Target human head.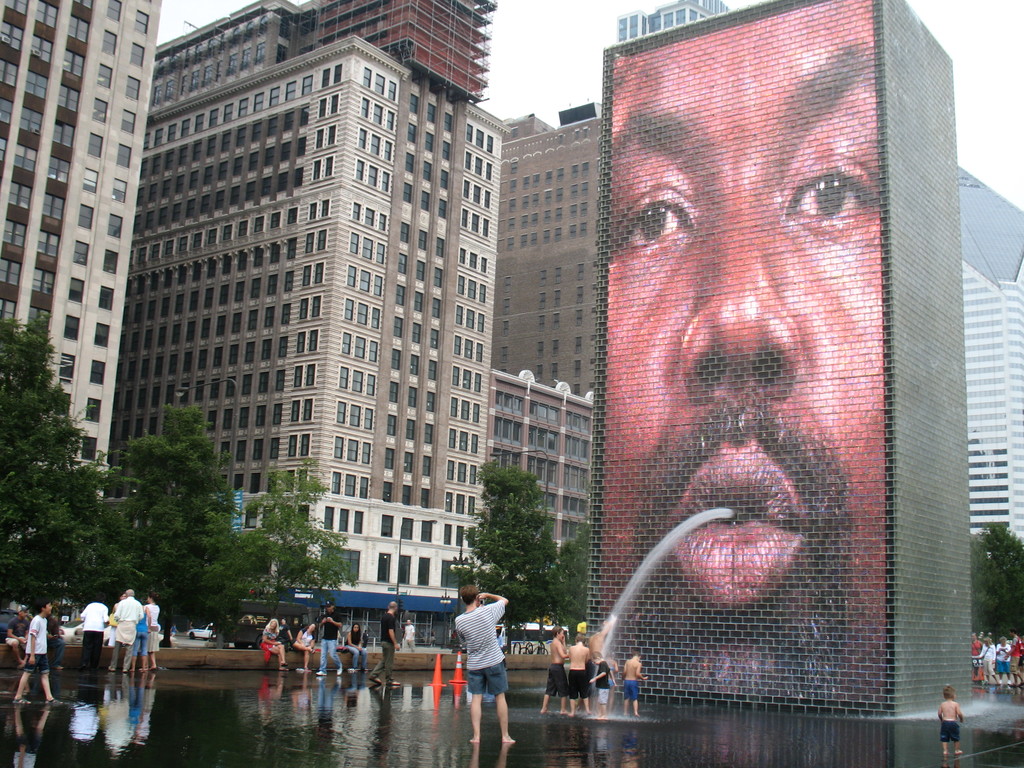
Target region: x1=388, y1=602, x2=401, y2=611.
